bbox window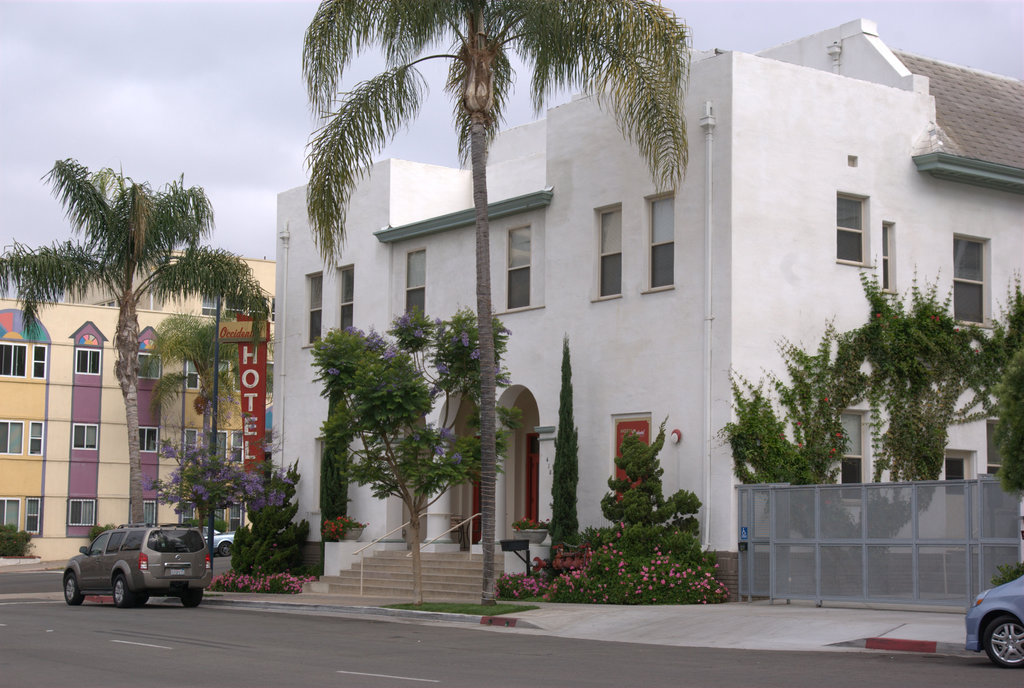
left=940, top=214, right=1000, bottom=313
